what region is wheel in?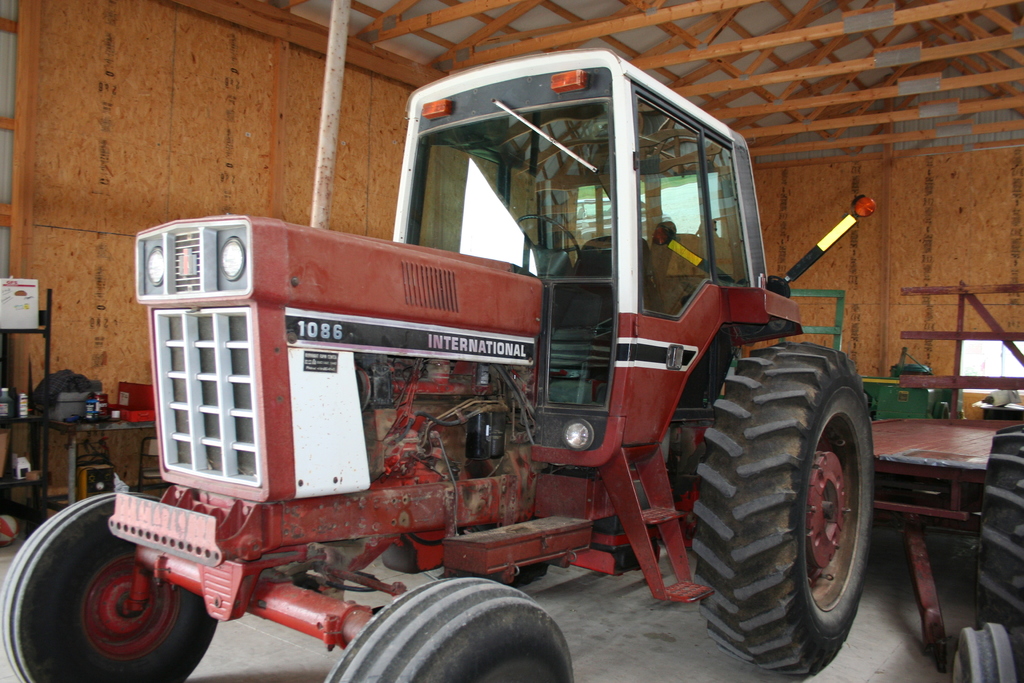
[325, 577, 575, 682].
